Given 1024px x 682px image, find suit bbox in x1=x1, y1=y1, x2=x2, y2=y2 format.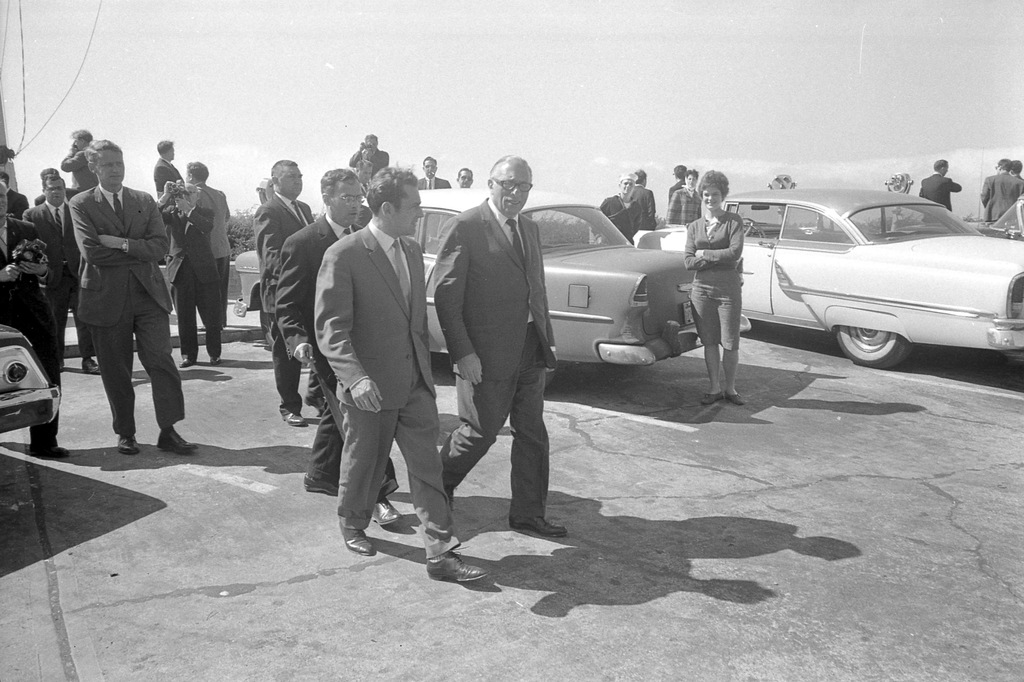
x1=428, y1=191, x2=557, y2=537.
